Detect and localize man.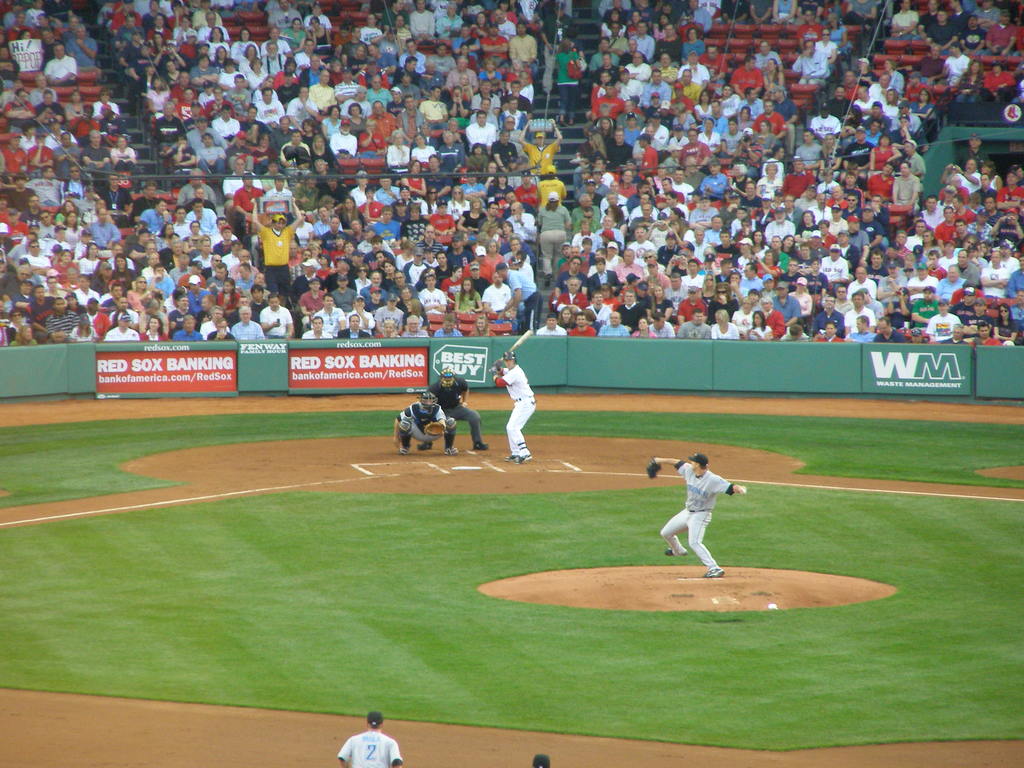
Localized at l=611, t=245, r=647, b=288.
